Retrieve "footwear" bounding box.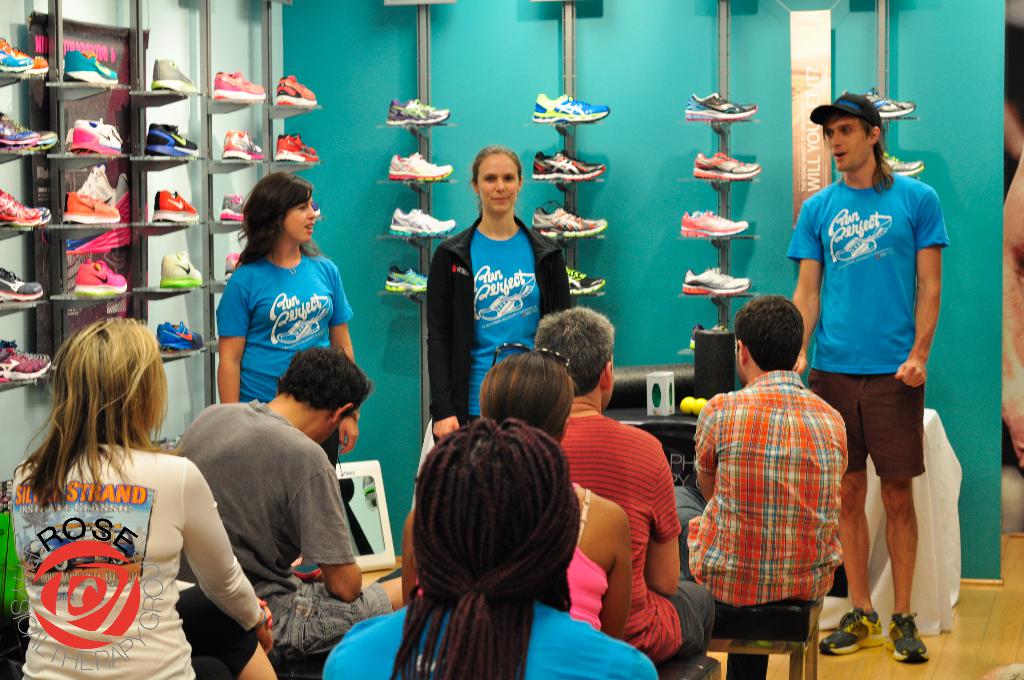
Bounding box: BBox(150, 56, 195, 92).
